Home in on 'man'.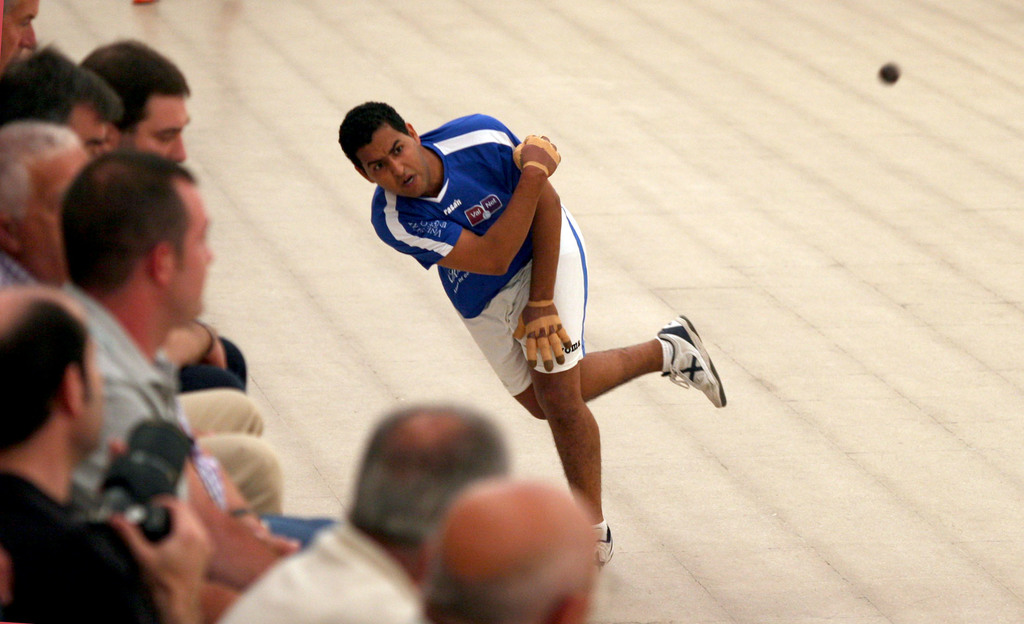
Homed in at <region>334, 103, 702, 579</region>.
